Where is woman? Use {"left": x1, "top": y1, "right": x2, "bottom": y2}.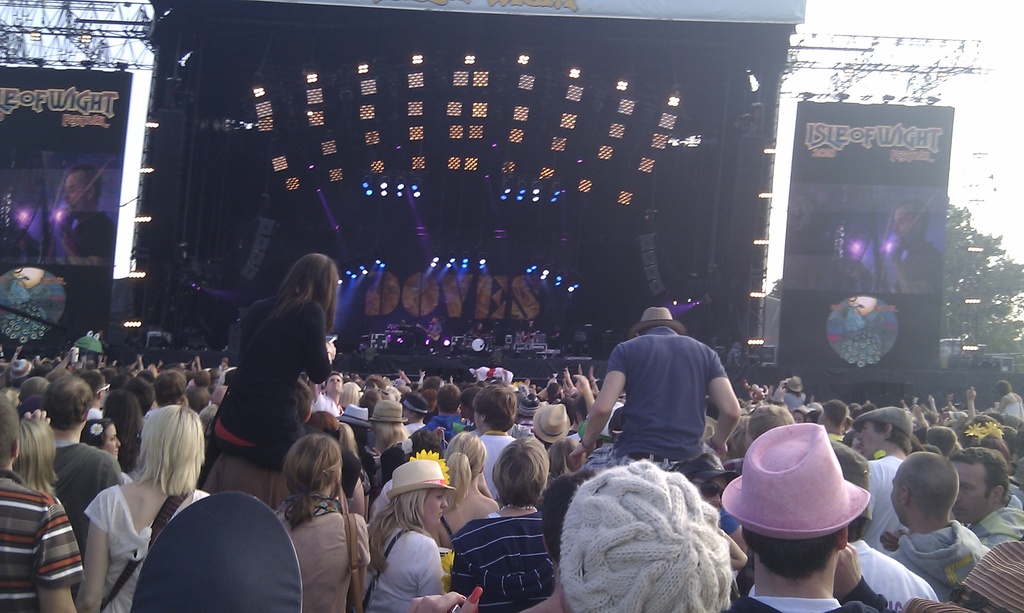
{"left": 445, "top": 439, "right": 504, "bottom": 578}.
